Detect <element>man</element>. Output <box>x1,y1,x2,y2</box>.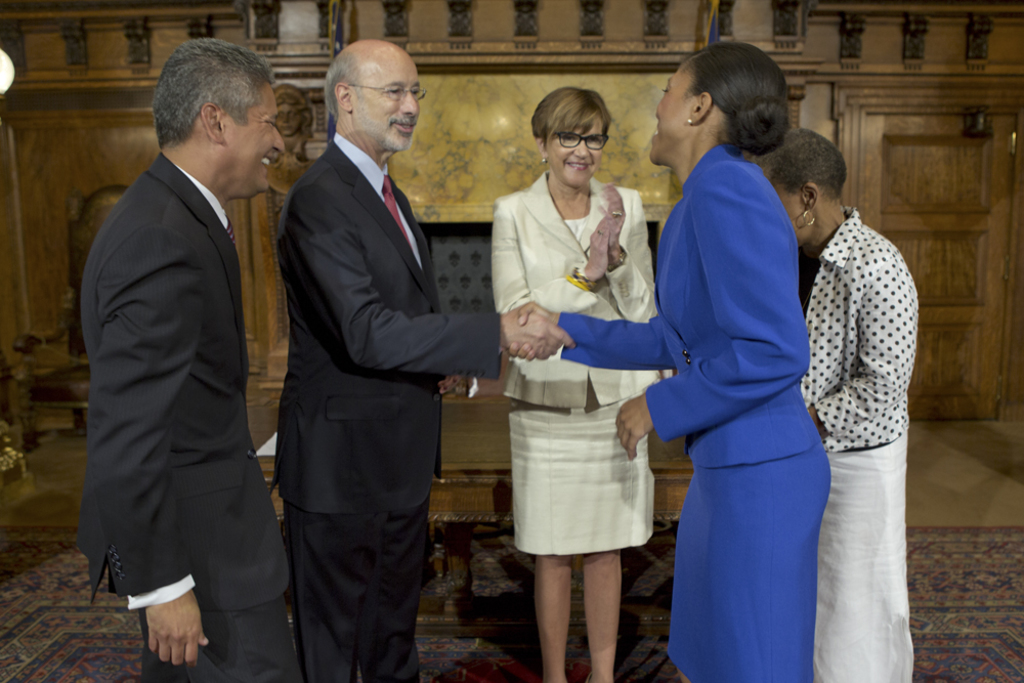
<box>273,38,577,682</box>.
